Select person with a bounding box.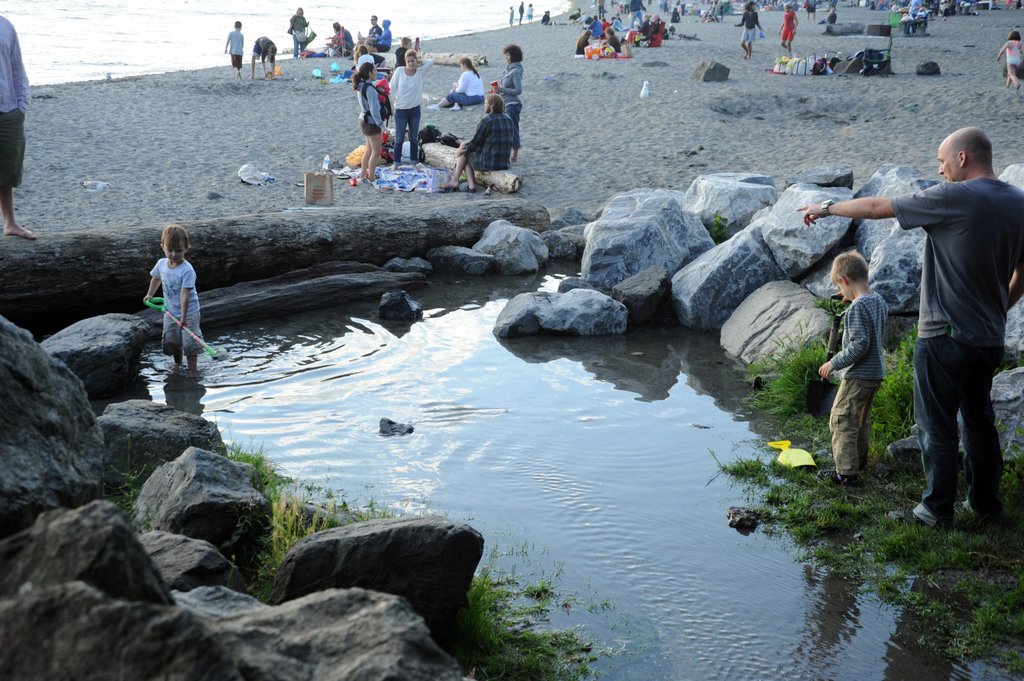
[941,0,956,22].
